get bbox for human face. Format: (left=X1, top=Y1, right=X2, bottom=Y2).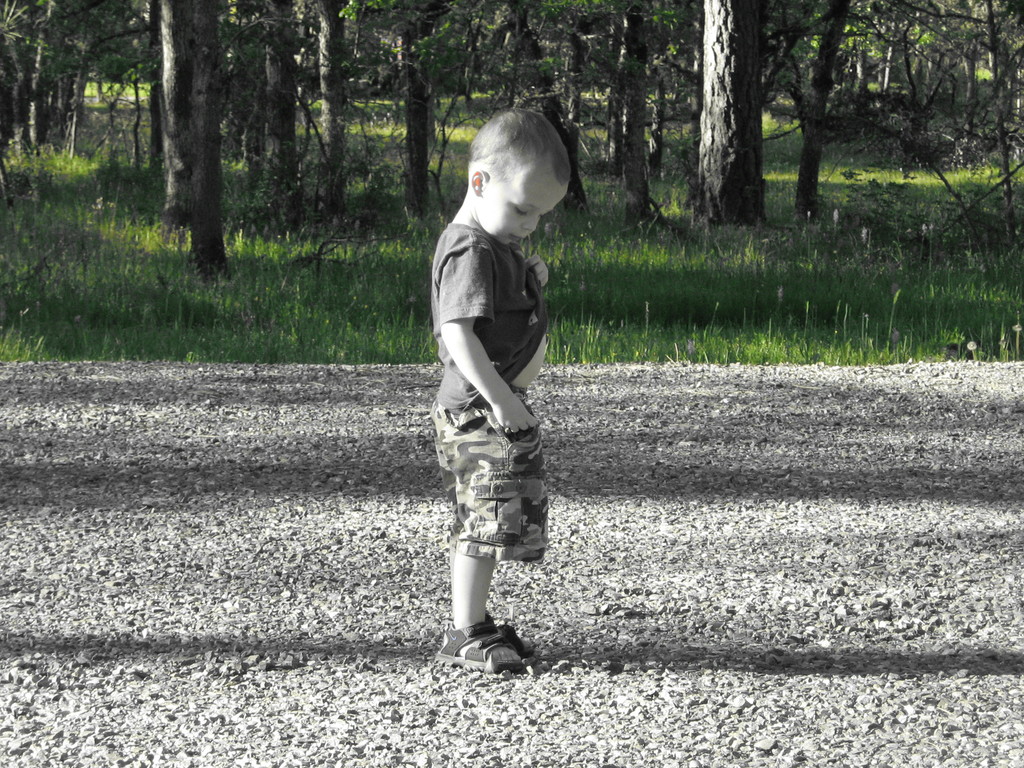
(left=483, top=180, right=567, bottom=240).
